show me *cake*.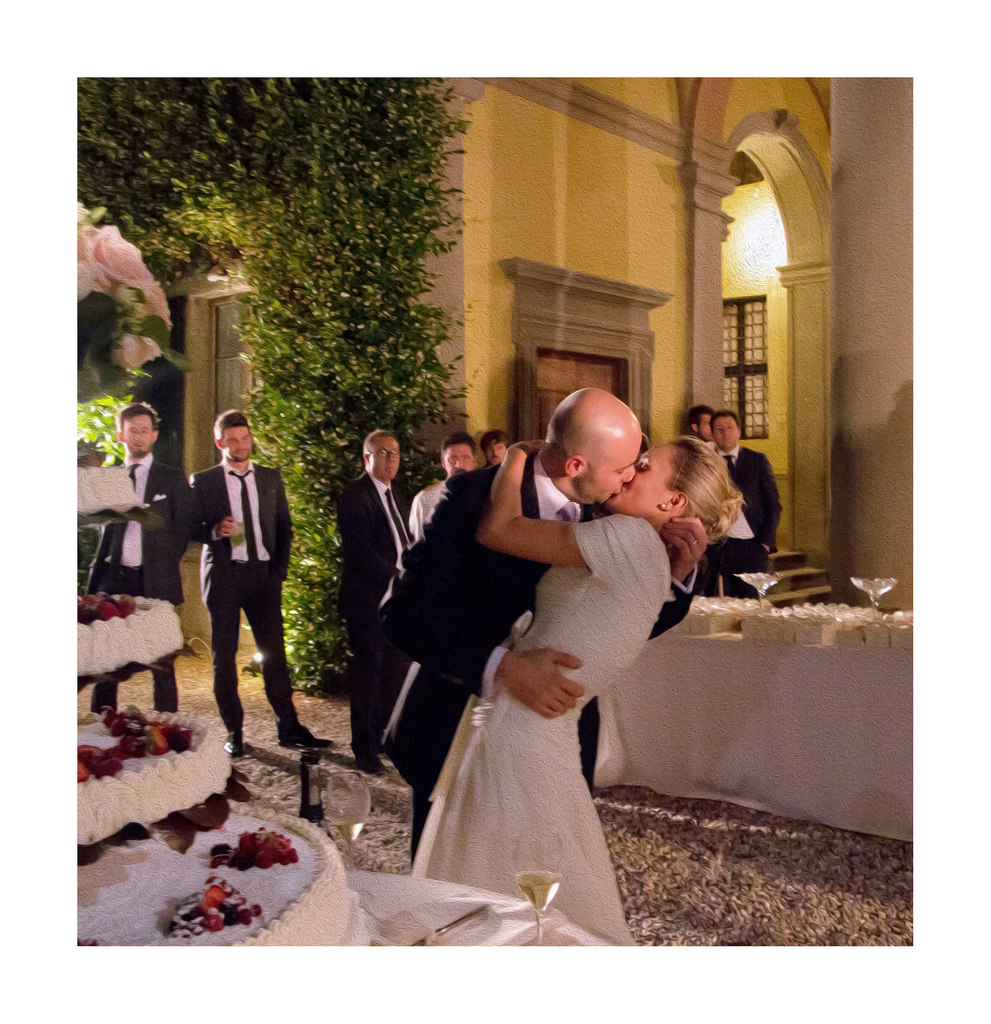
*cake* is here: {"left": 78, "top": 468, "right": 351, "bottom": 947}.
